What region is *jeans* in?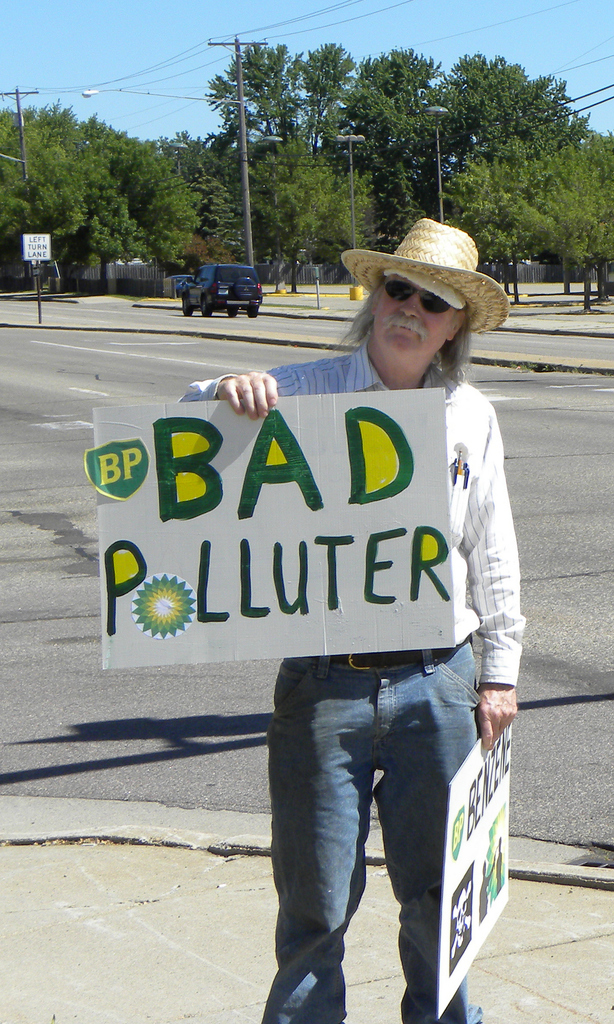
bbox=[258, 675, 500, 1011].
